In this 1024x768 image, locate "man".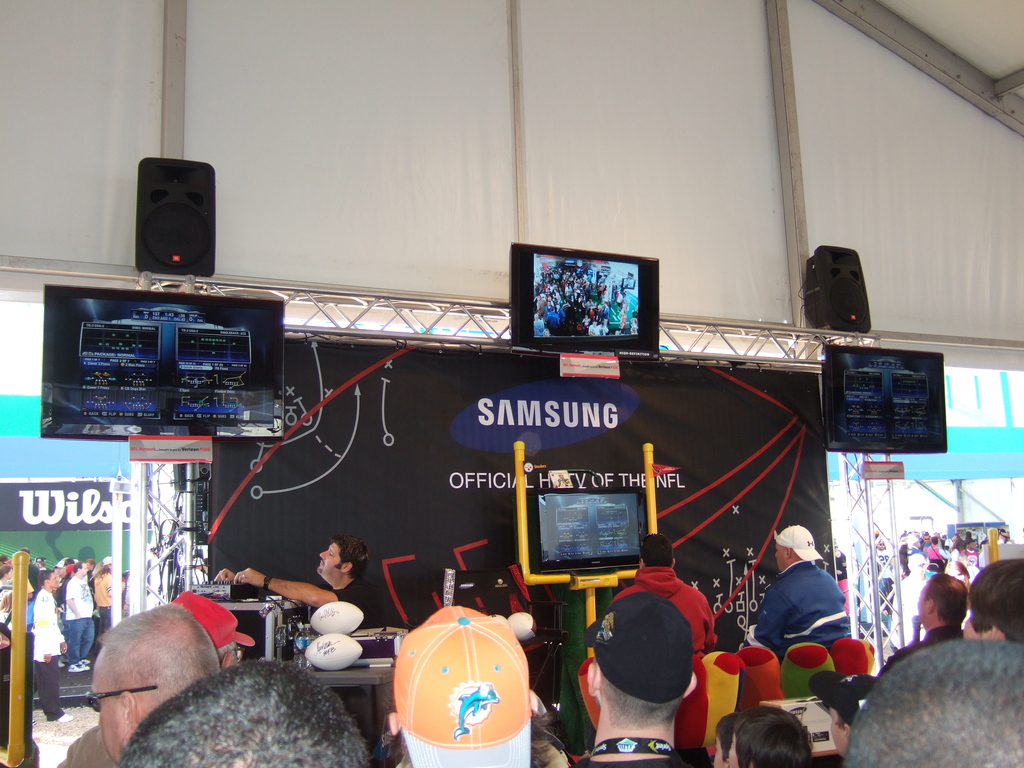
Bounding box: rect(878, 569, 969, 676).
